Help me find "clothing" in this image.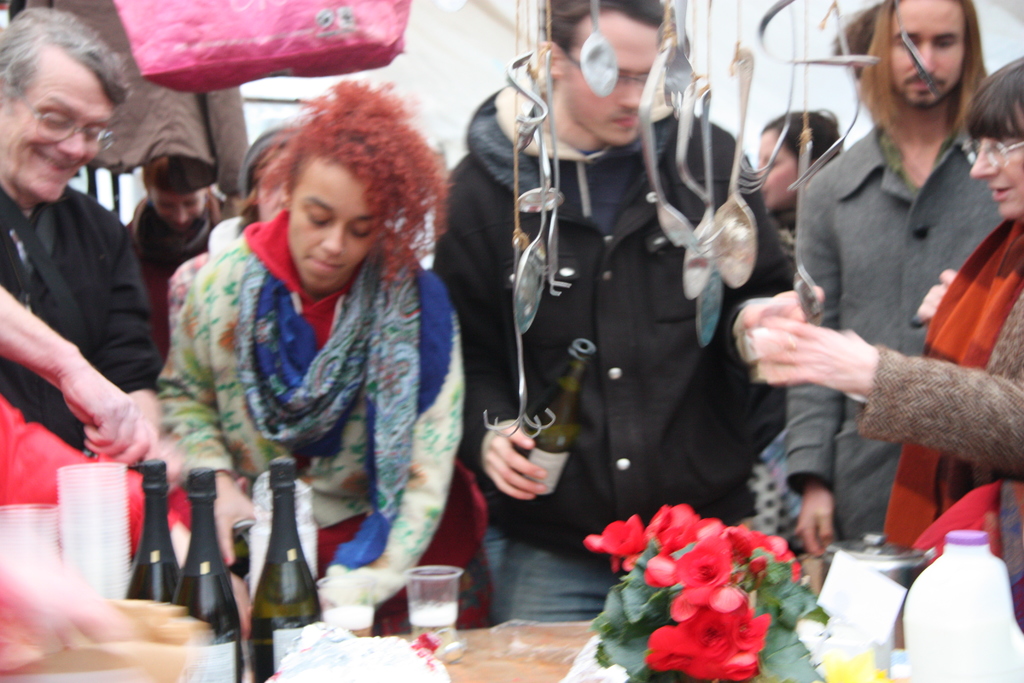
Found it: [118, 184, 231, 308].
